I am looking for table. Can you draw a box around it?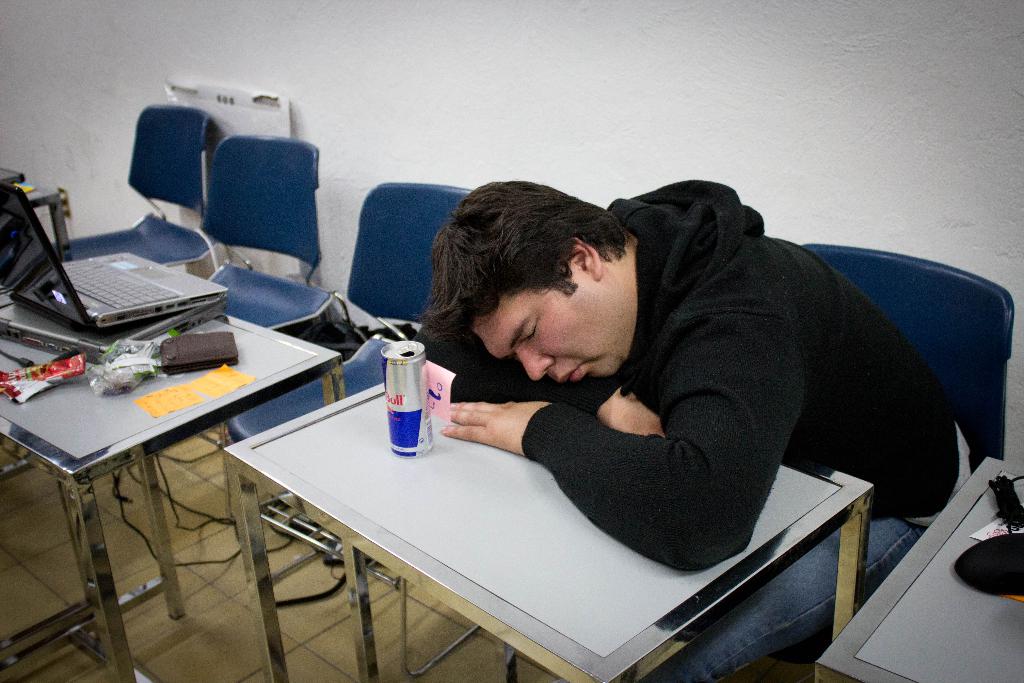
Sure, the bounding box is {"x1": 187, "y1": 375, "x2": 821, "y2": 671}.
